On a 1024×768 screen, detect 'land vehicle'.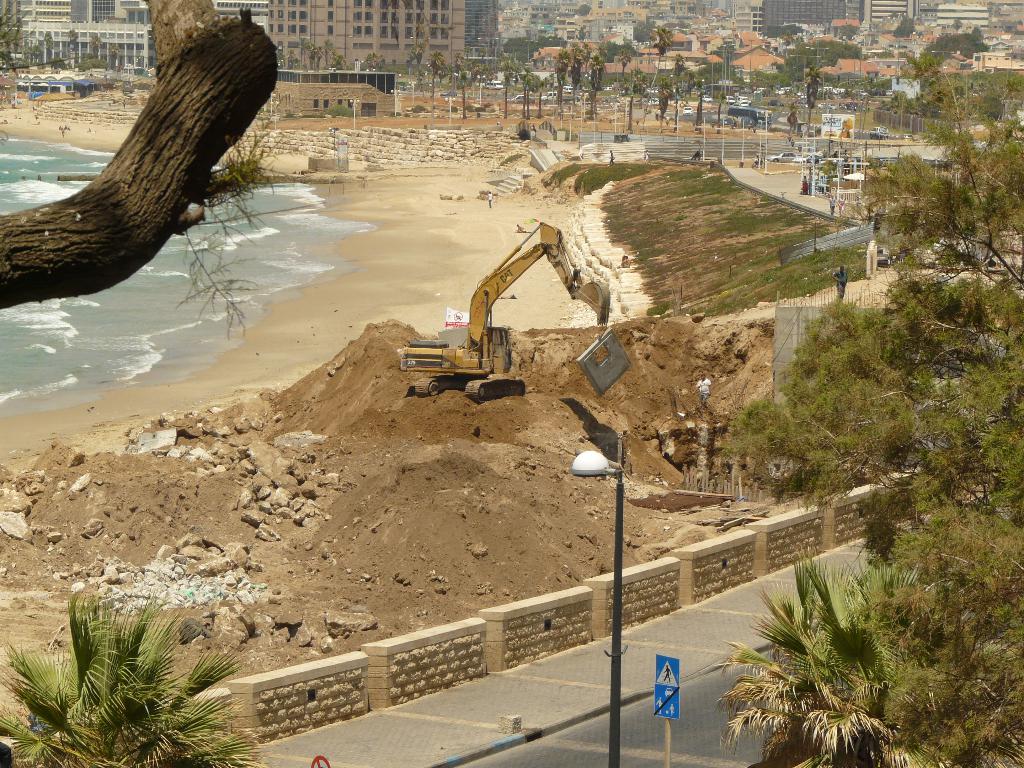
left=509, top=95, right=526, bottom=100.
